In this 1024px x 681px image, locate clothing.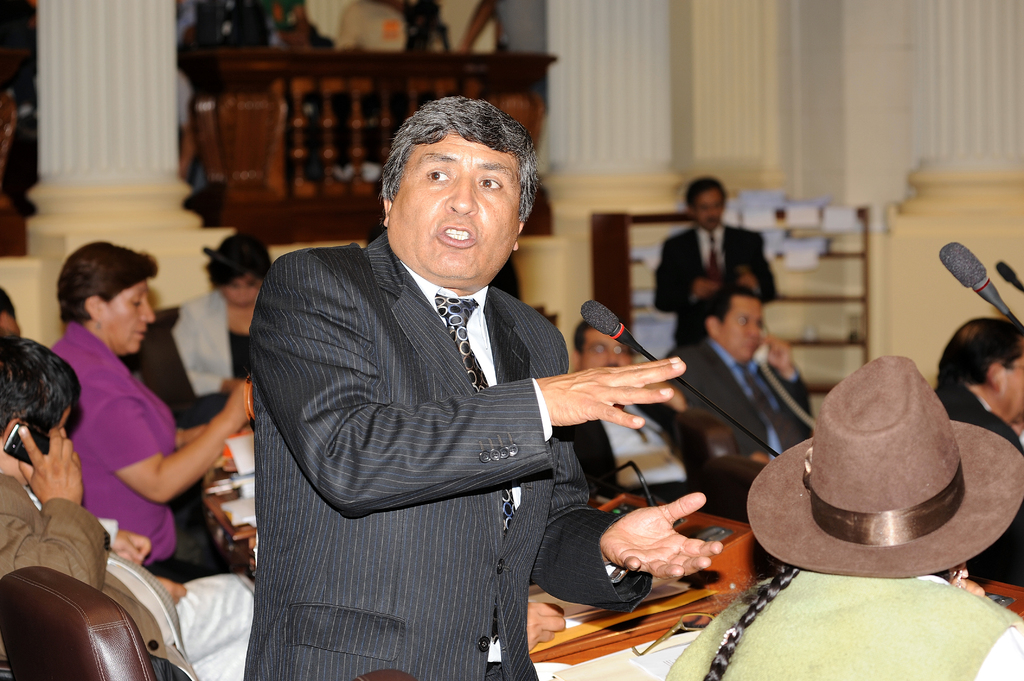
Bounding box: BBox(242, 251, 643, 680).
